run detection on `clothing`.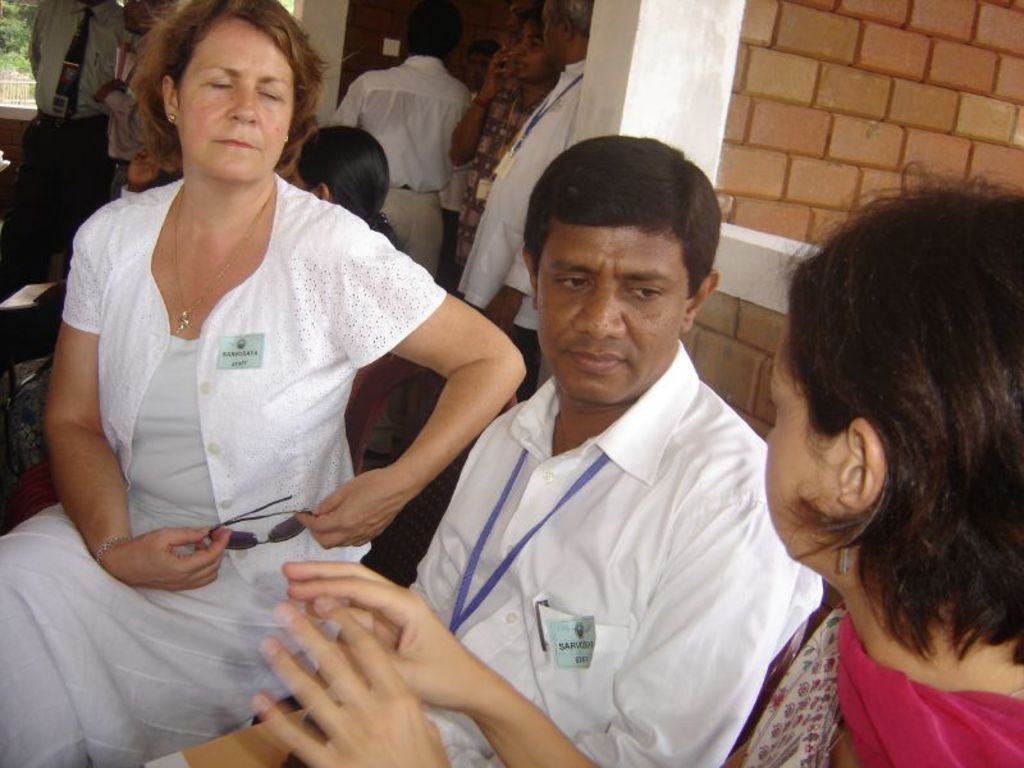
Result: [484, 61, 588, 402].
